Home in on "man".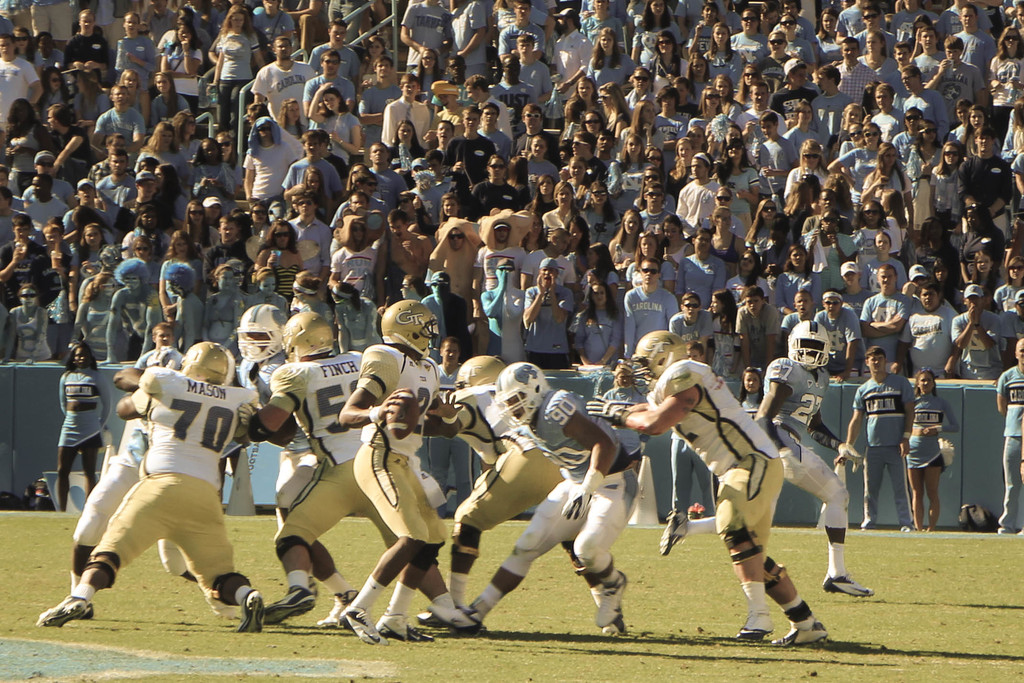
Homed in at [x1=774, y1=0, x2=815, y2=42].
